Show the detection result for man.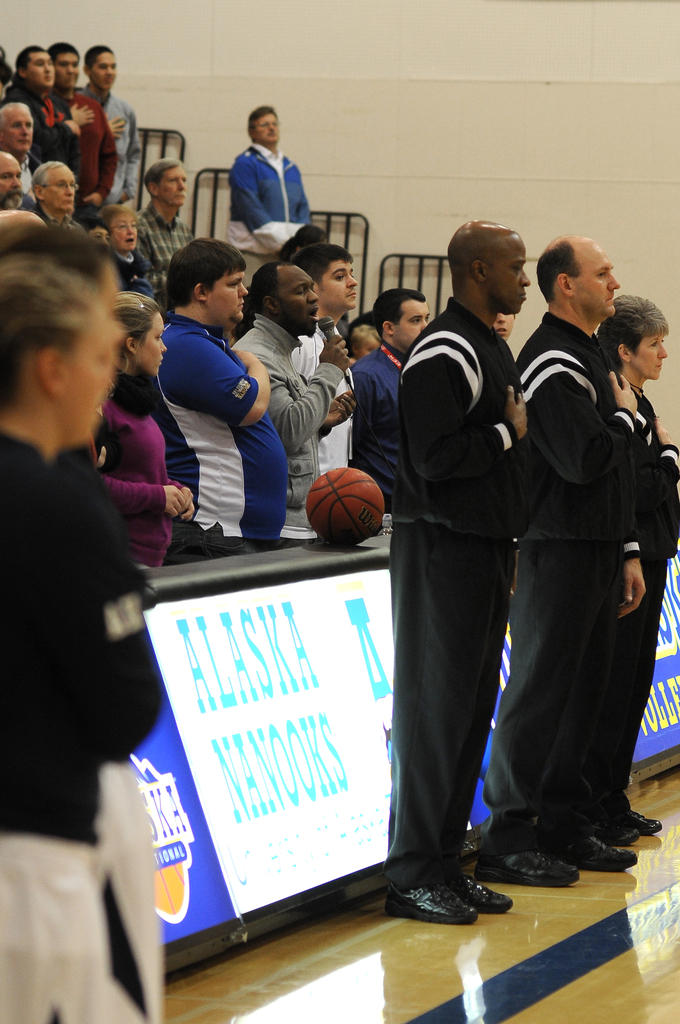
bbox=[282, 241, 359, 471].
